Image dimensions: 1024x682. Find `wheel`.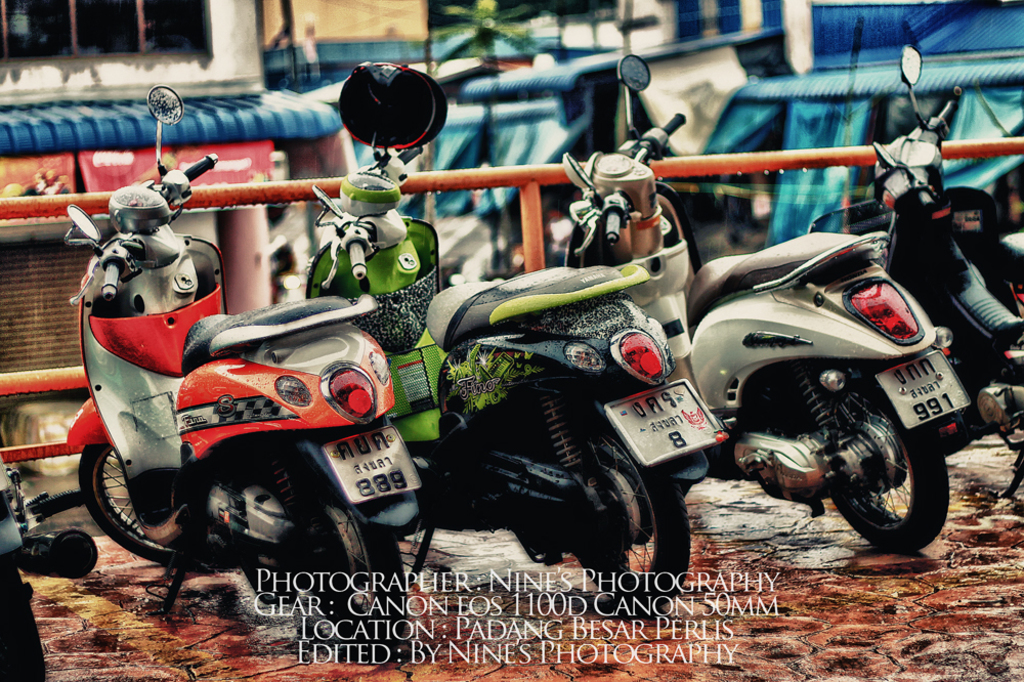
x1=79, y1=432, x2=216, y2=569.
